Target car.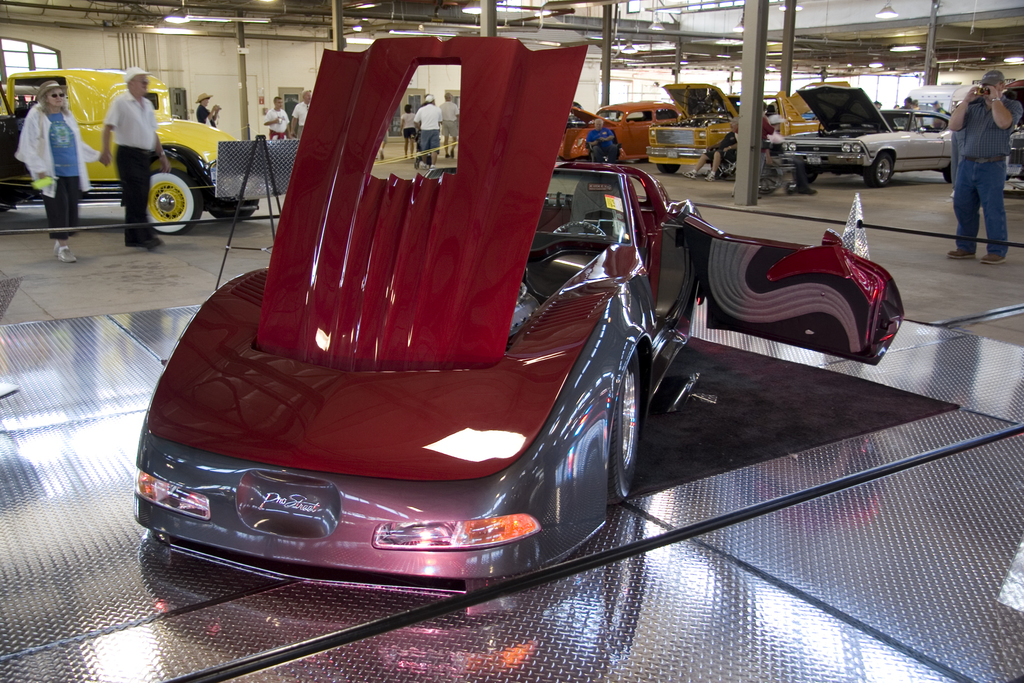
Target region: box=[640, 81, 819, 173].
